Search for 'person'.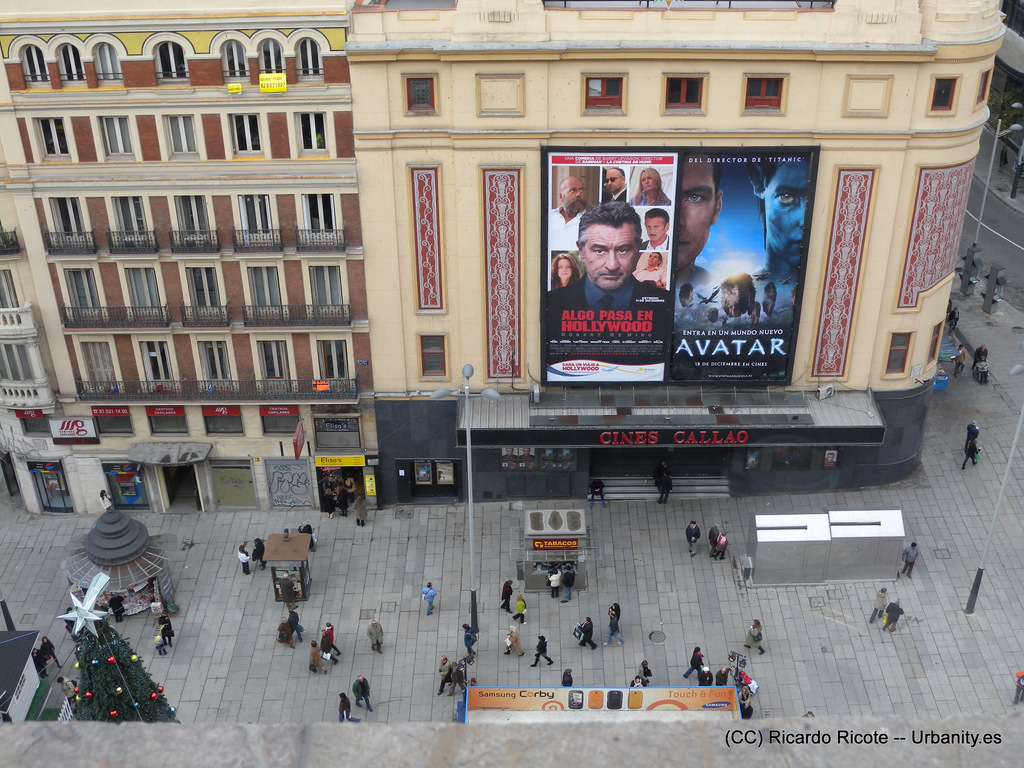
Found at [707, 522, 719, 552].
